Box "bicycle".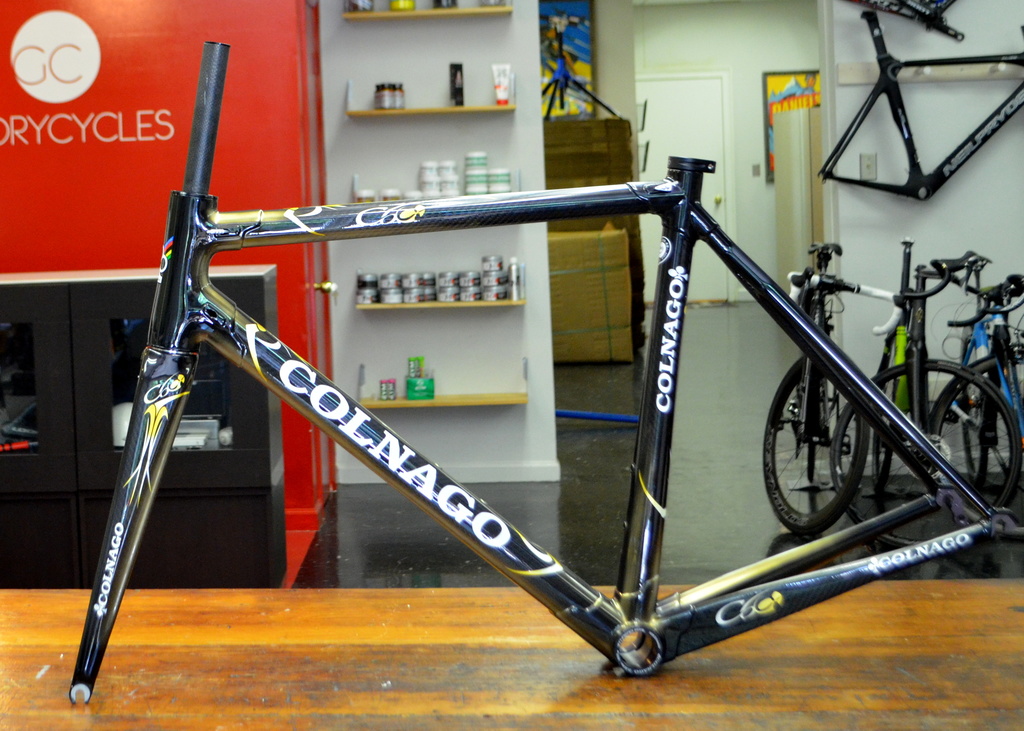
827,233,993,560.
